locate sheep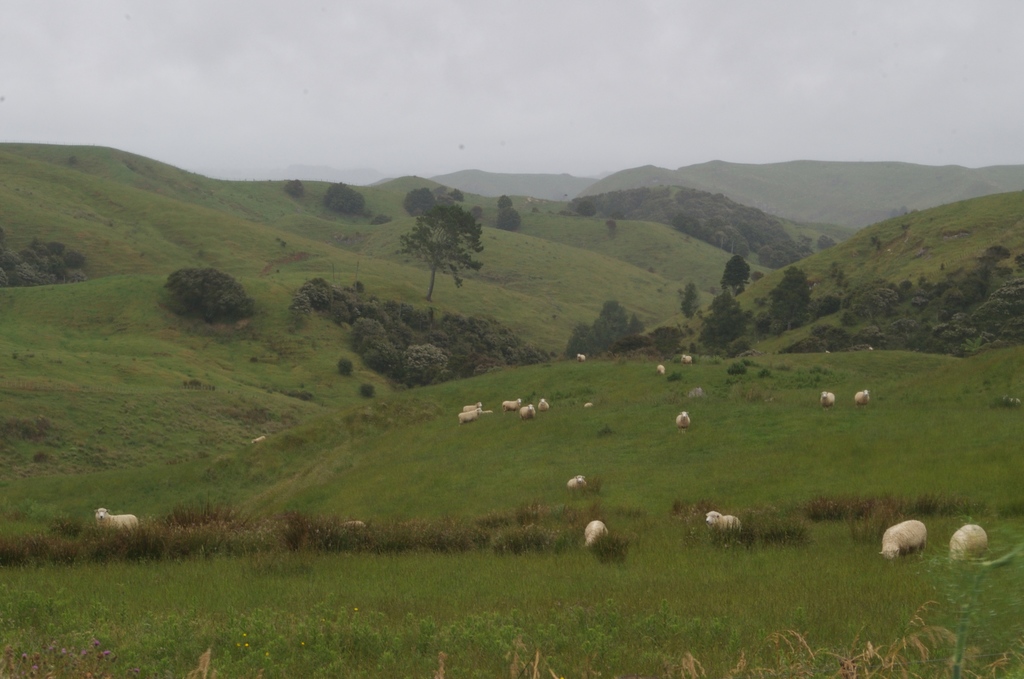
821, 392, 836, 415
